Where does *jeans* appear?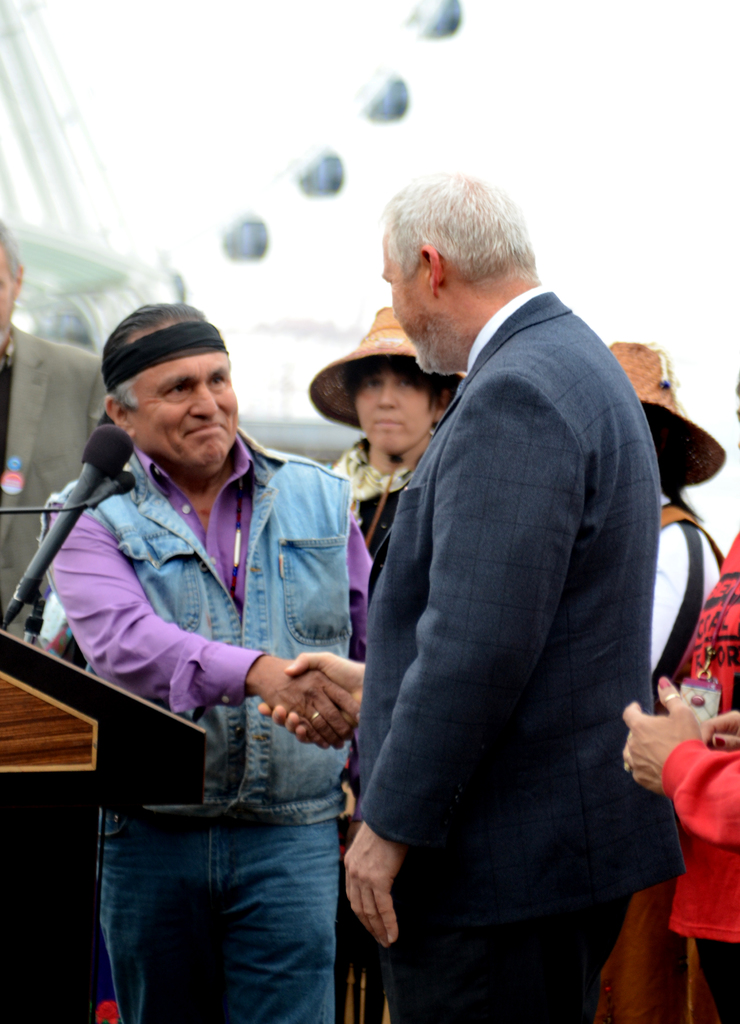
Appears at 93 819 343 1023.
